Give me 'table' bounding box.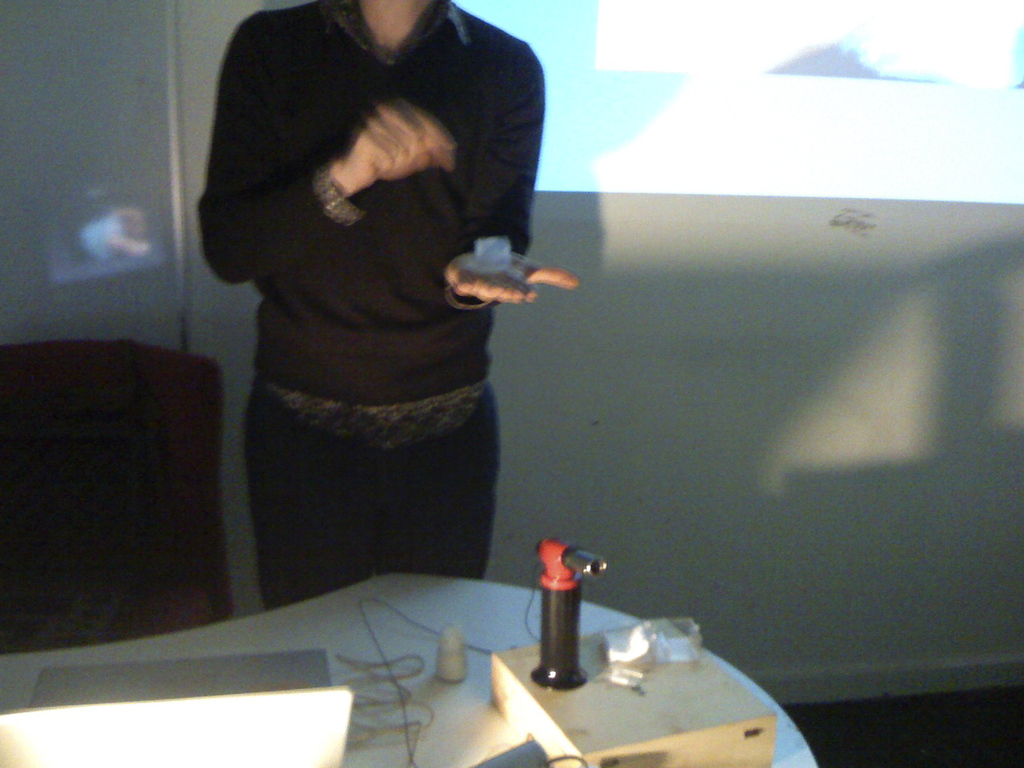
(x1=44, y1=556, x2=791, y2=767).
